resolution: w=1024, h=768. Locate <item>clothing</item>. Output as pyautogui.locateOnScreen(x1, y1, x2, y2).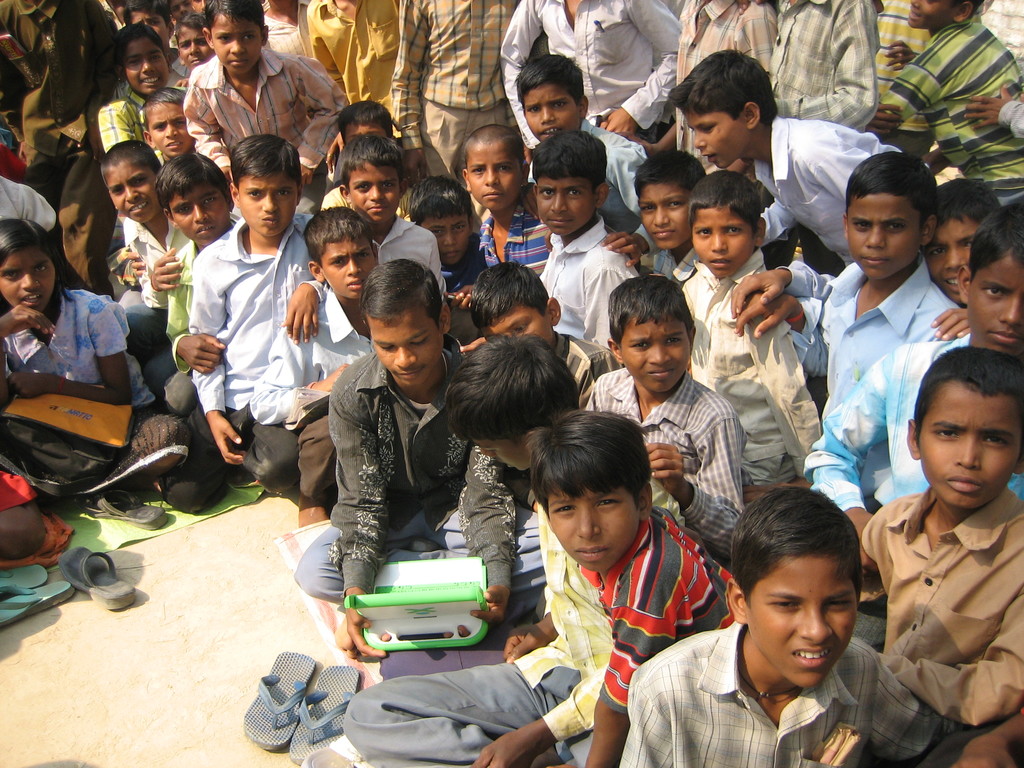
pyautogui.locateOnScreen(0, 0, 131, 302).
